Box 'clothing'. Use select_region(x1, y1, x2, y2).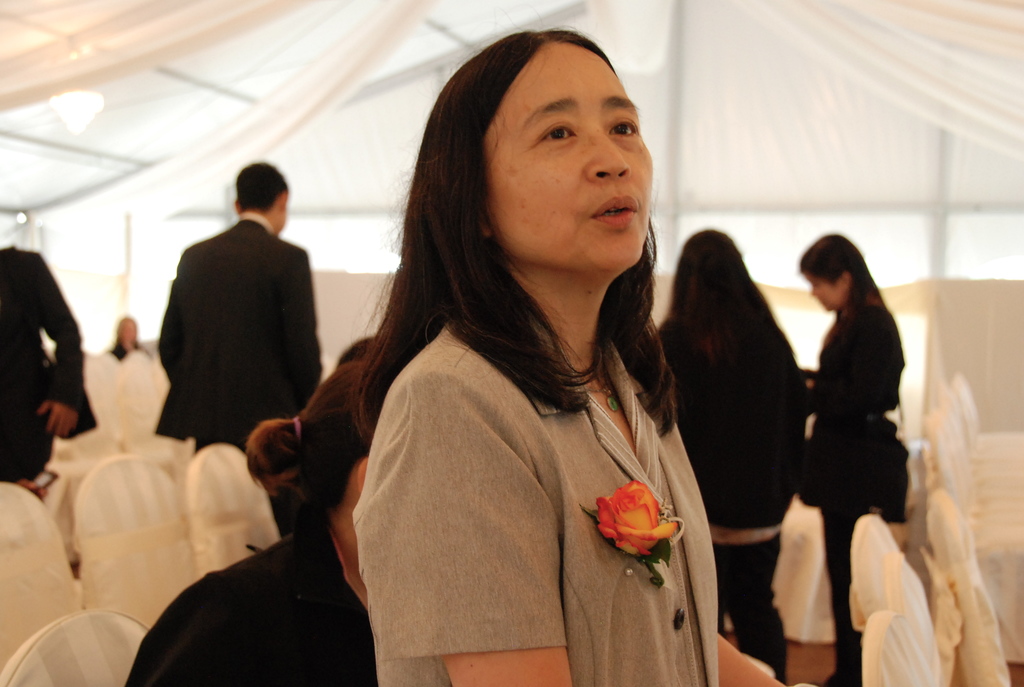
select_region(1, 250, 97, 485).
